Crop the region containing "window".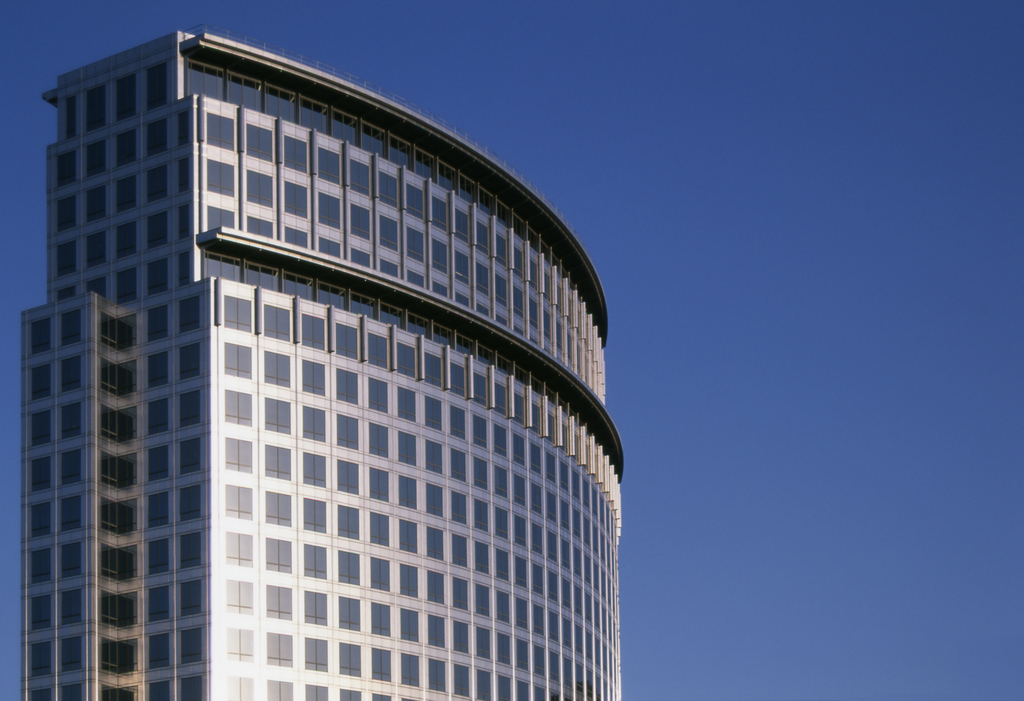
Crop region: BBox(410, 309, 435, 339).
